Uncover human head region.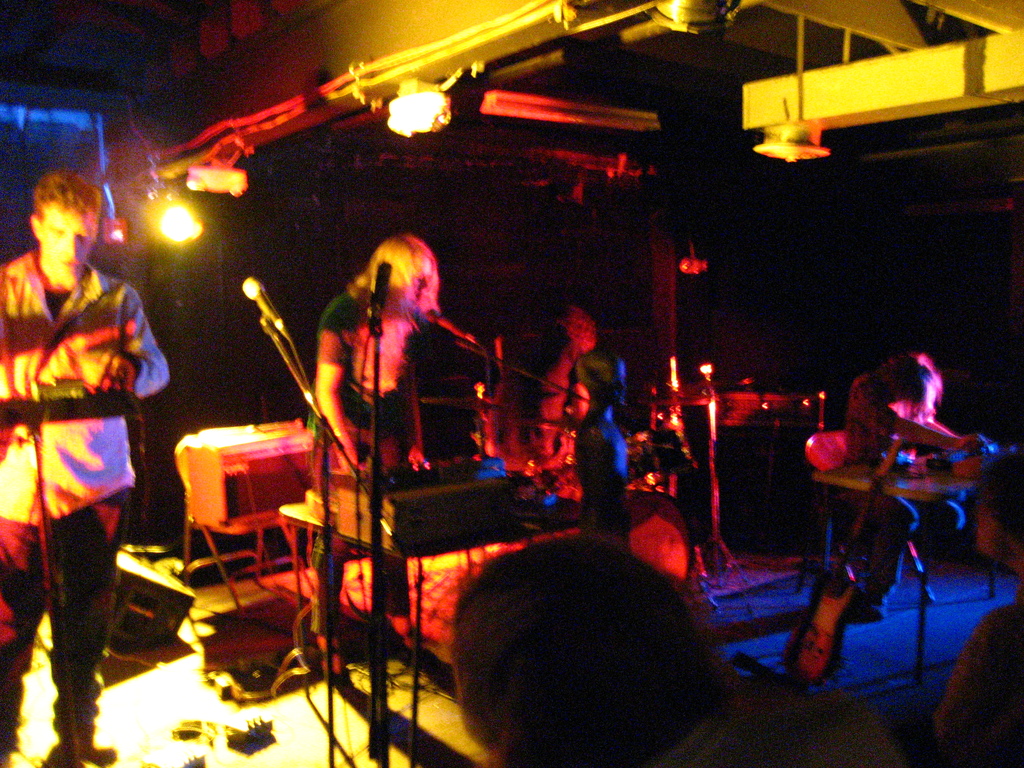
Uncovered: (x1=10, y1=163, x2=102, y2=282).
